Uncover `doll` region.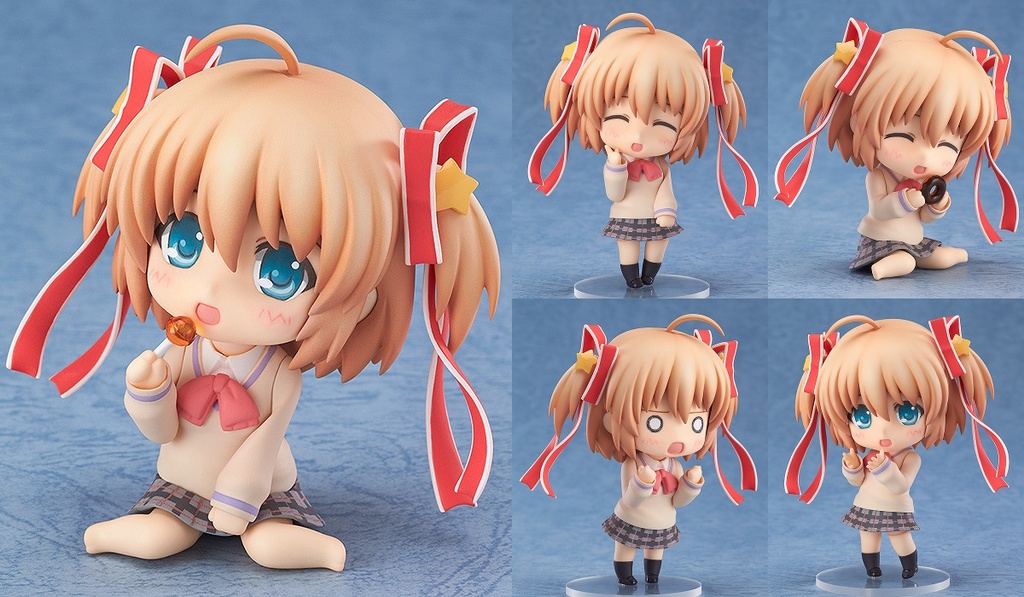
Uncovered: (779, 309, 1011, 580).
